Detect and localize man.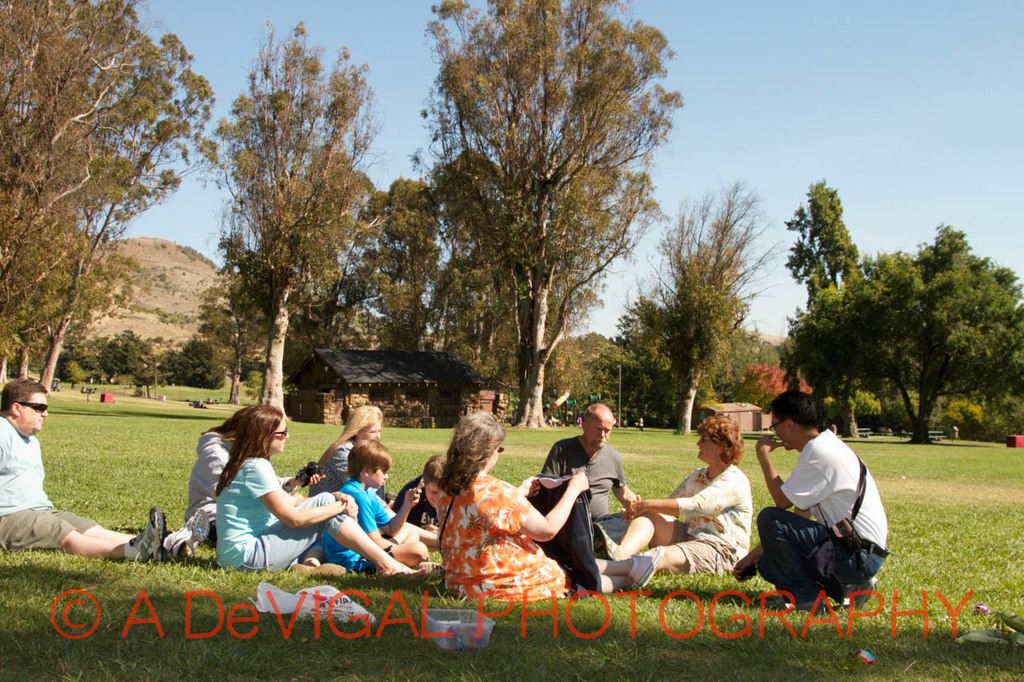
Localized at 540, 403, 640, 544.
